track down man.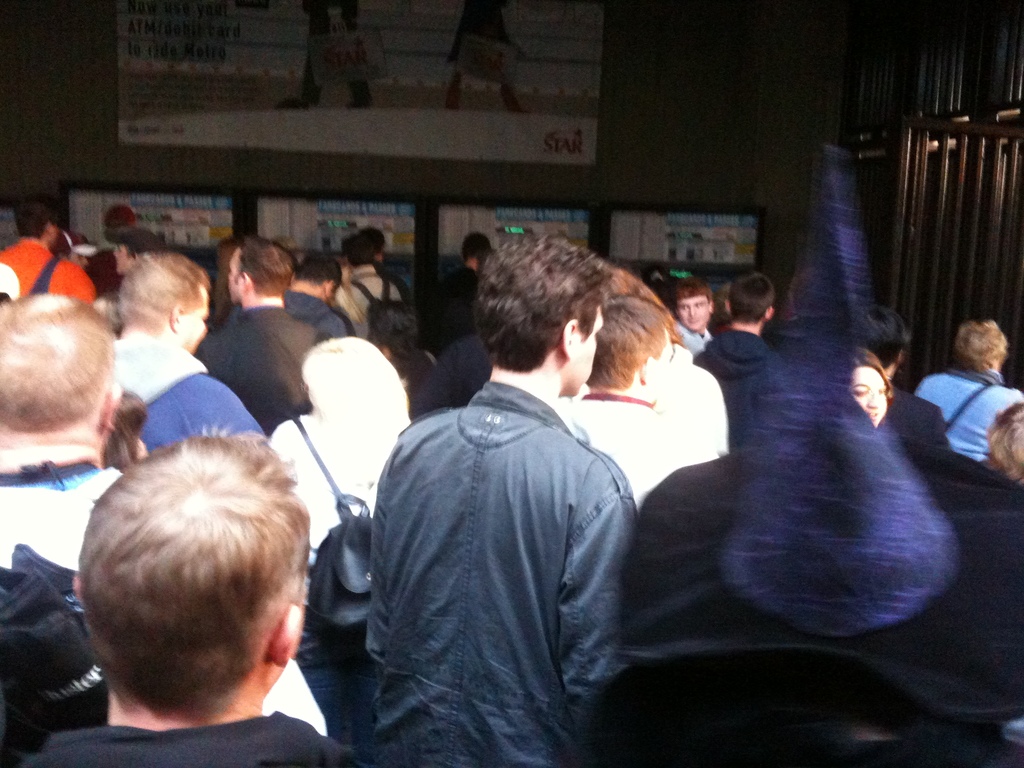
Tracked to (767,268,850,345).
